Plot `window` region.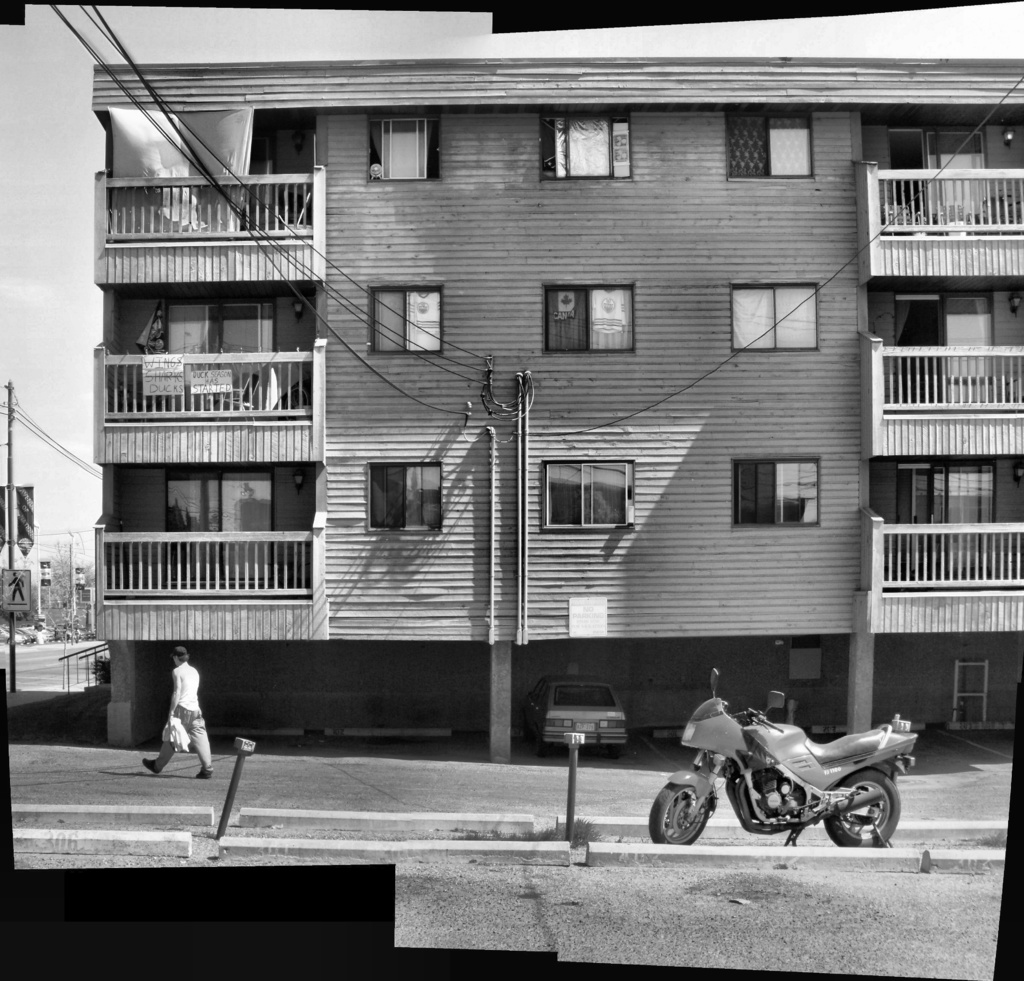
Plotted at [x1=707, y1=98, x2=826, y2=197].
